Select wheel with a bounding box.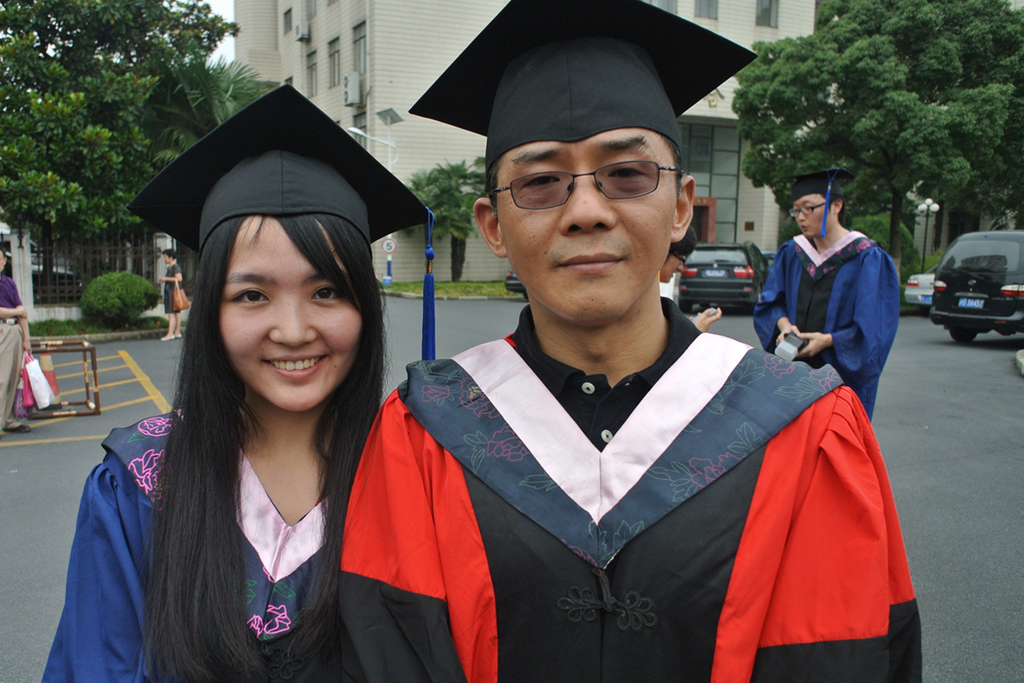
[left=679, top=301, right=695, bottom=312].
